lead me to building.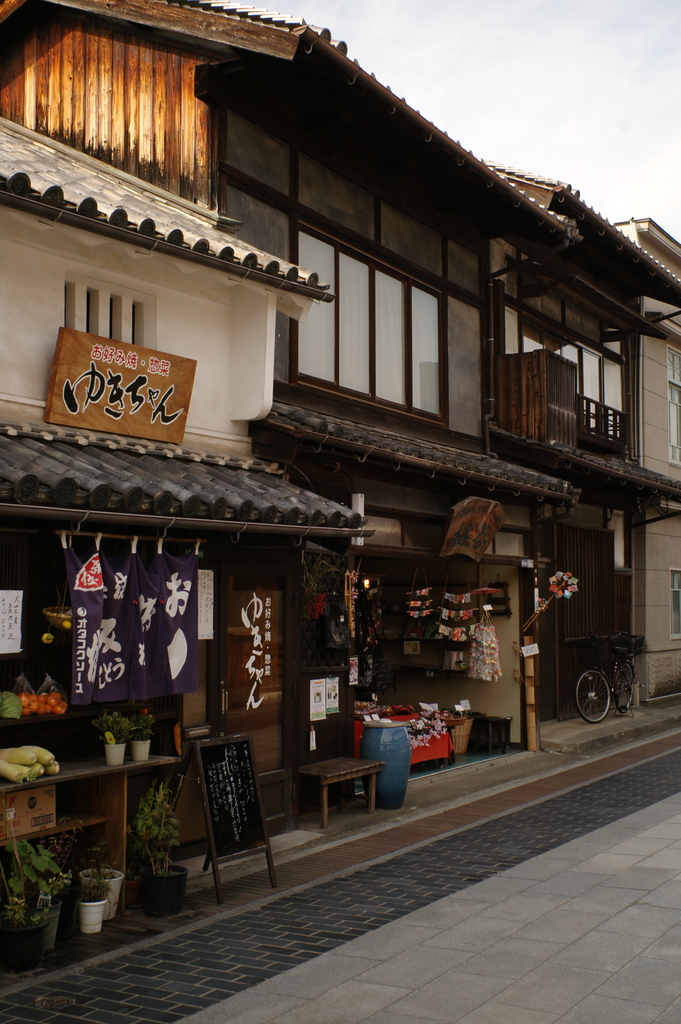
Lead to l=486, t=159, r=680, b=701.
